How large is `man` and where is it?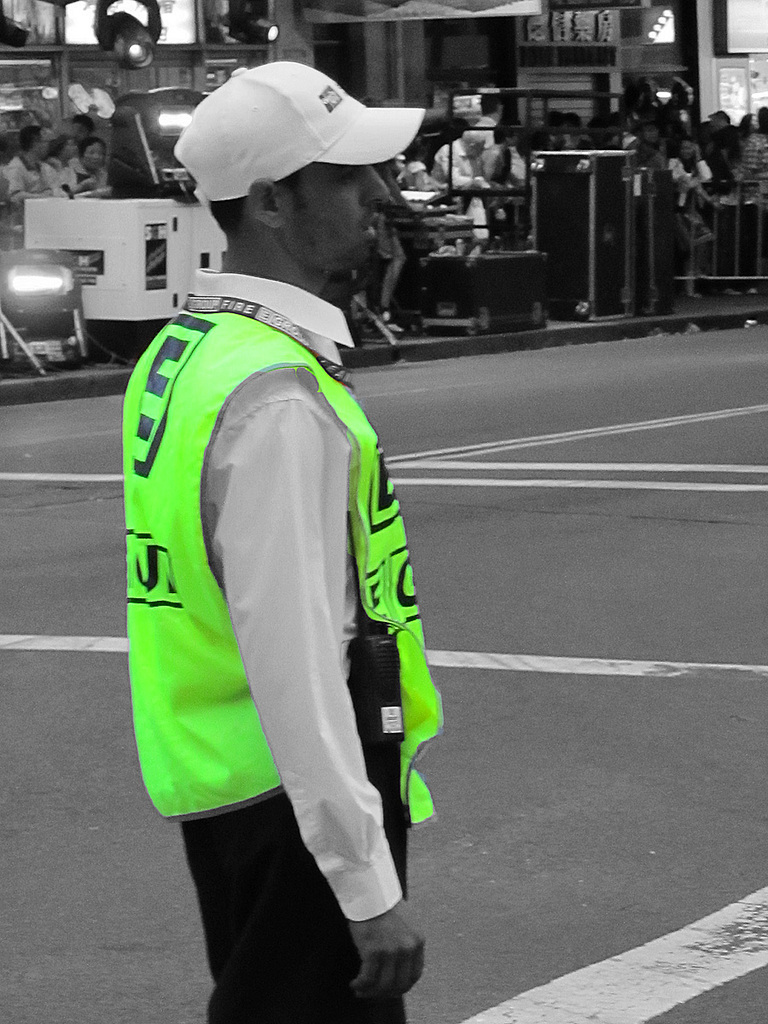
Bounding box: crop(82, 84, 459, 940).
